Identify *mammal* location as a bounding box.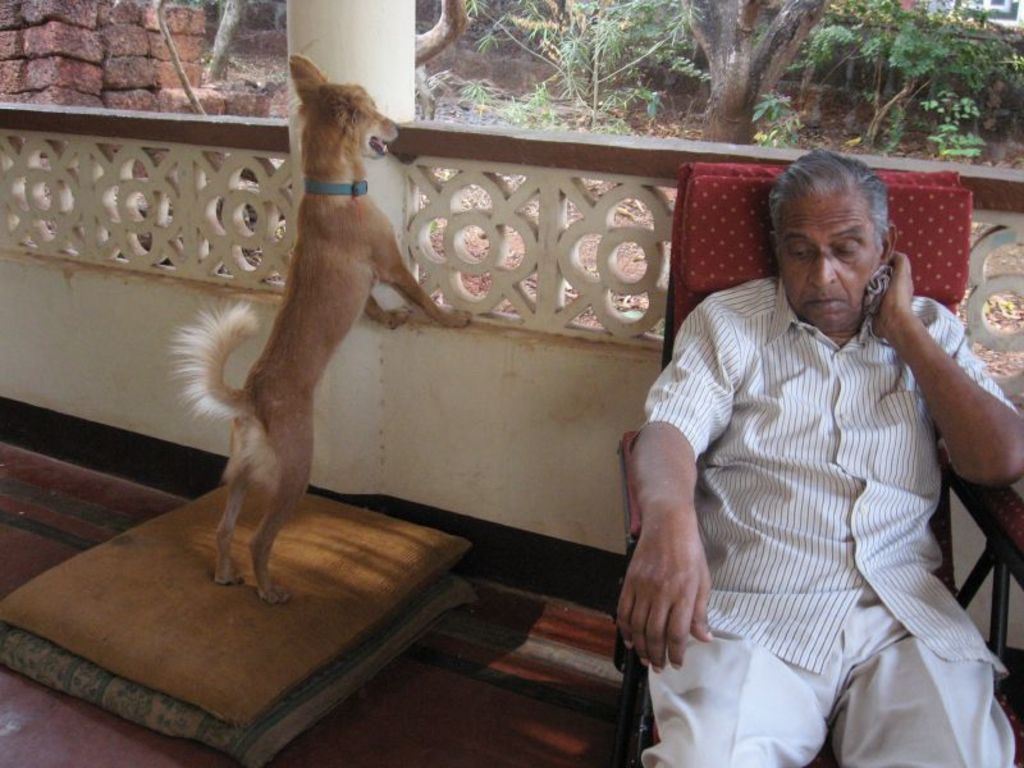
163, 55, 468, 596.
